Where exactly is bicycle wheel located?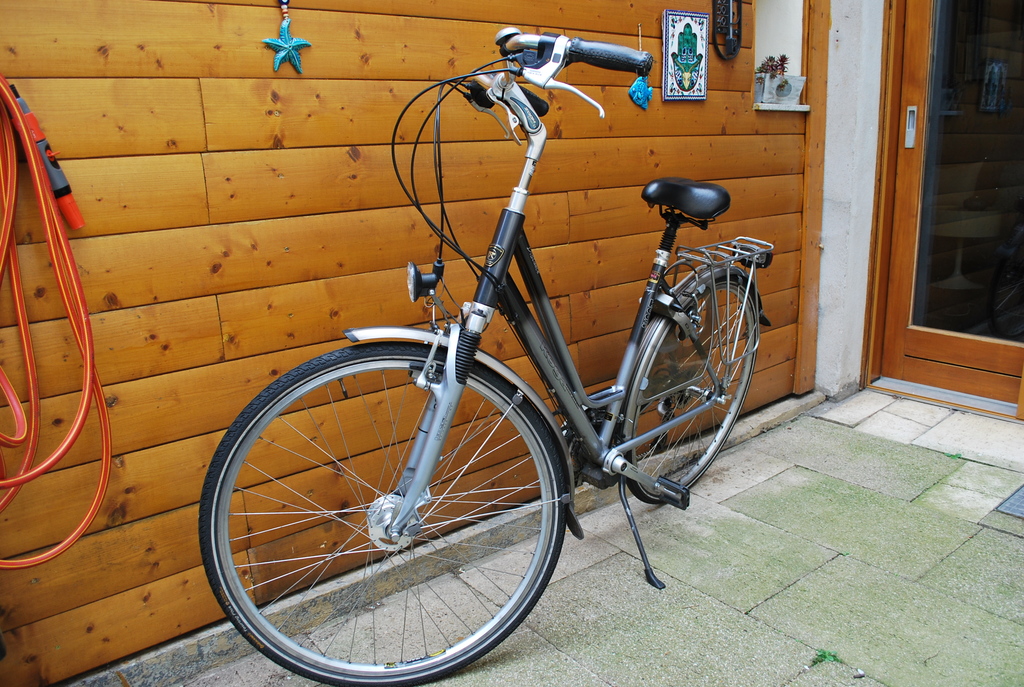
Its bounding box is crop(625, 275, 762, 507).
